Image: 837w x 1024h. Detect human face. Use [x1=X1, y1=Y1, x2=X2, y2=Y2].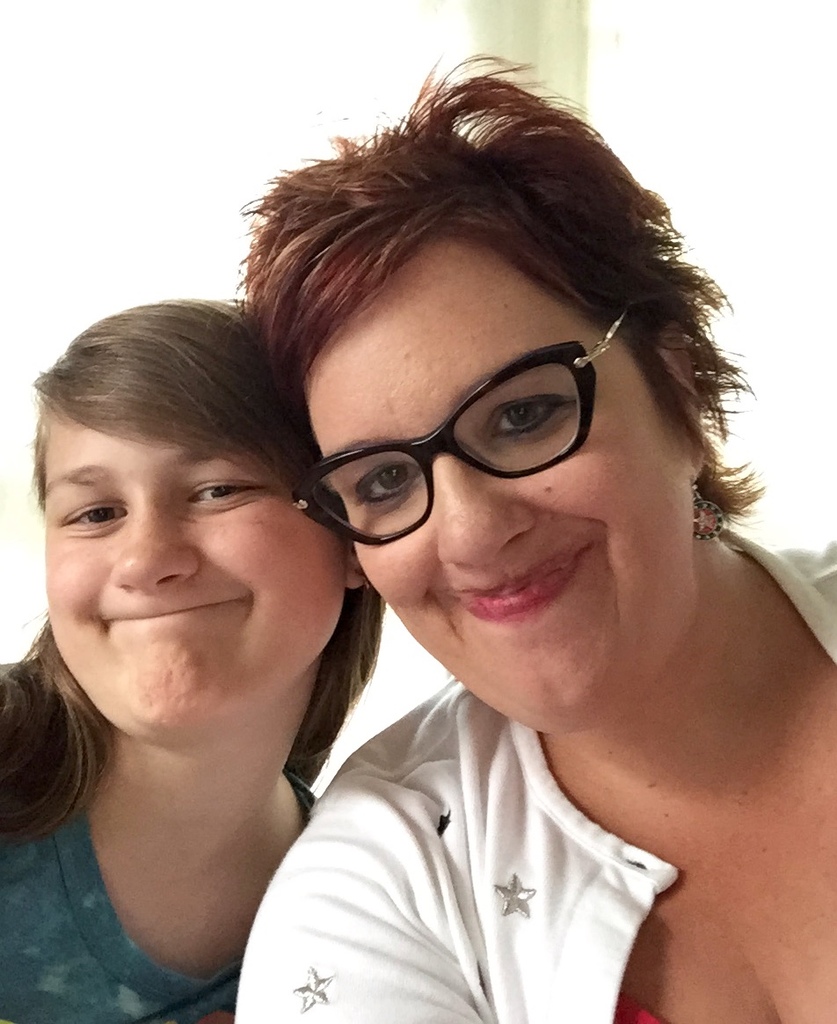
[x1=47, y1=418, x2=353, y2=739].
